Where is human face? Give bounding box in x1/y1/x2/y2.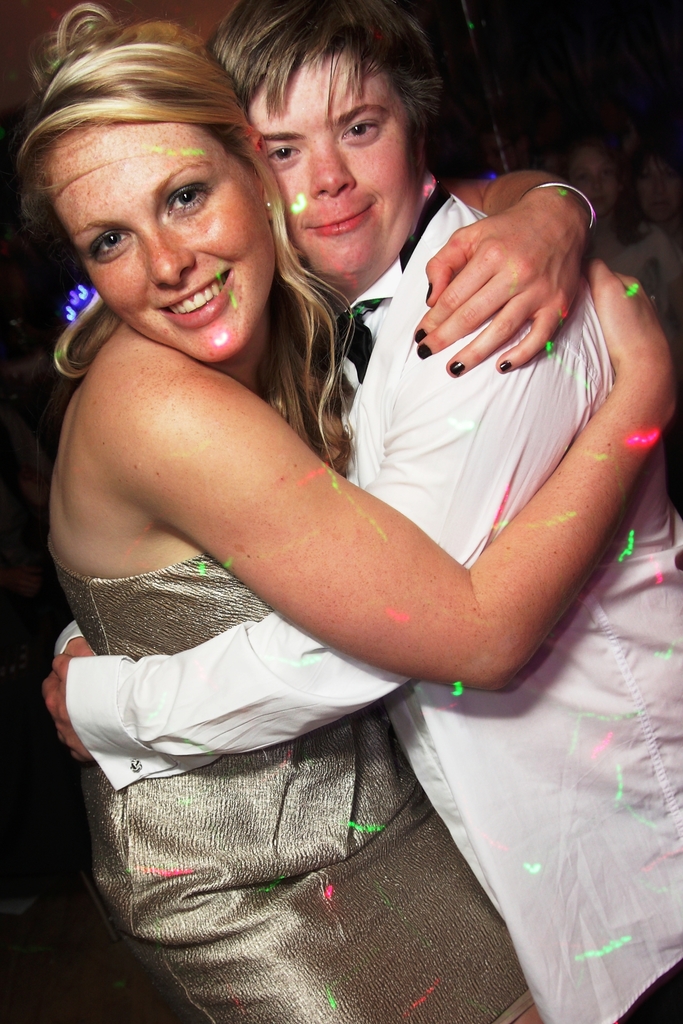
568/147/614/211.
